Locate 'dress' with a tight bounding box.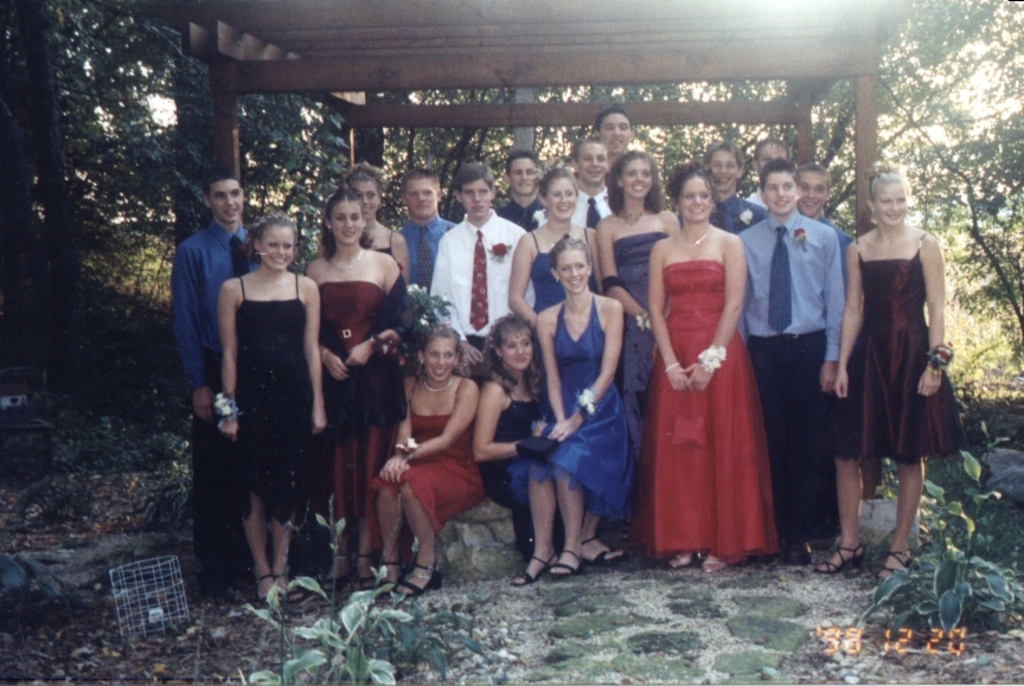
(left=478, top=376, right=542, bottom=524).
